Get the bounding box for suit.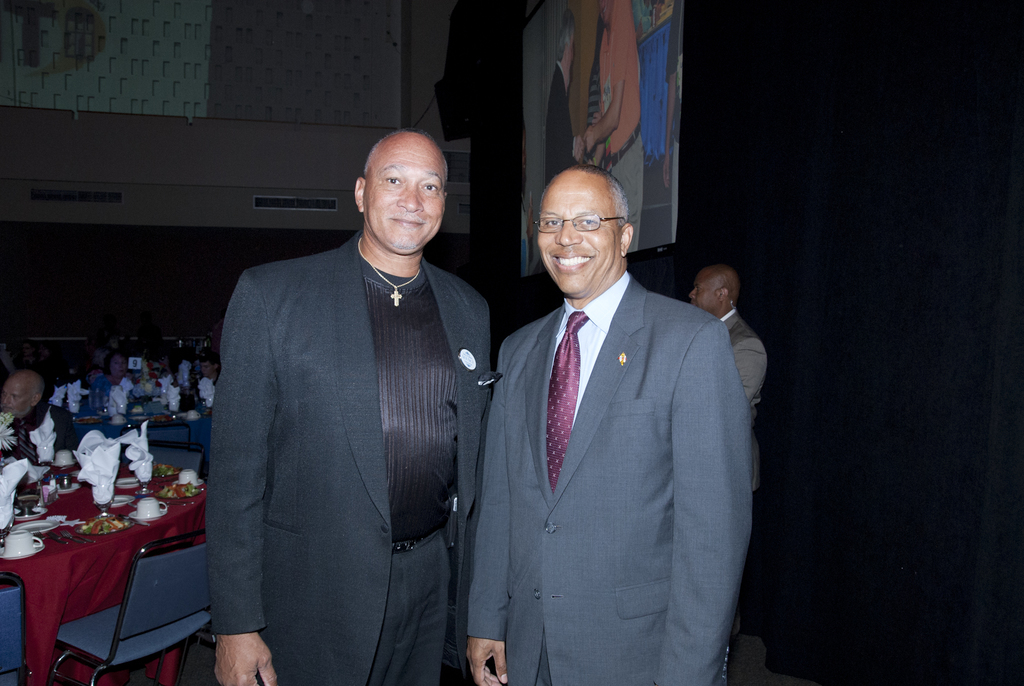
l=9, t=399, r=79, b=468.
